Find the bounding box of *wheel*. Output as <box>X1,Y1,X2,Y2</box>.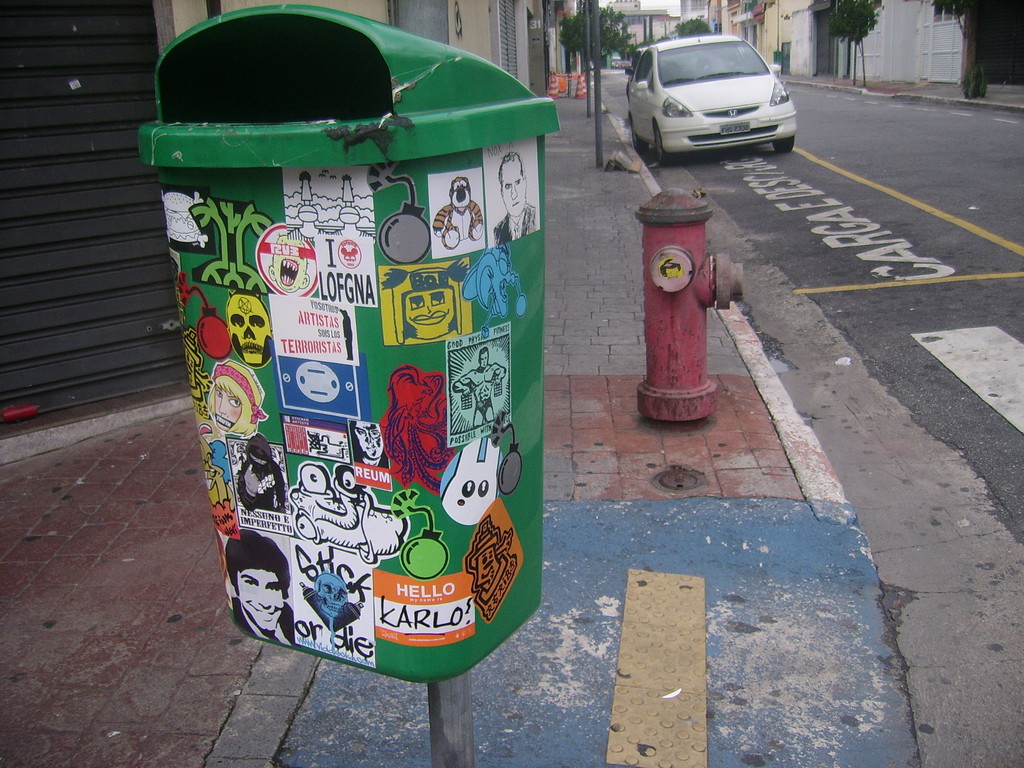
<box>629,119,648,155</box>.
